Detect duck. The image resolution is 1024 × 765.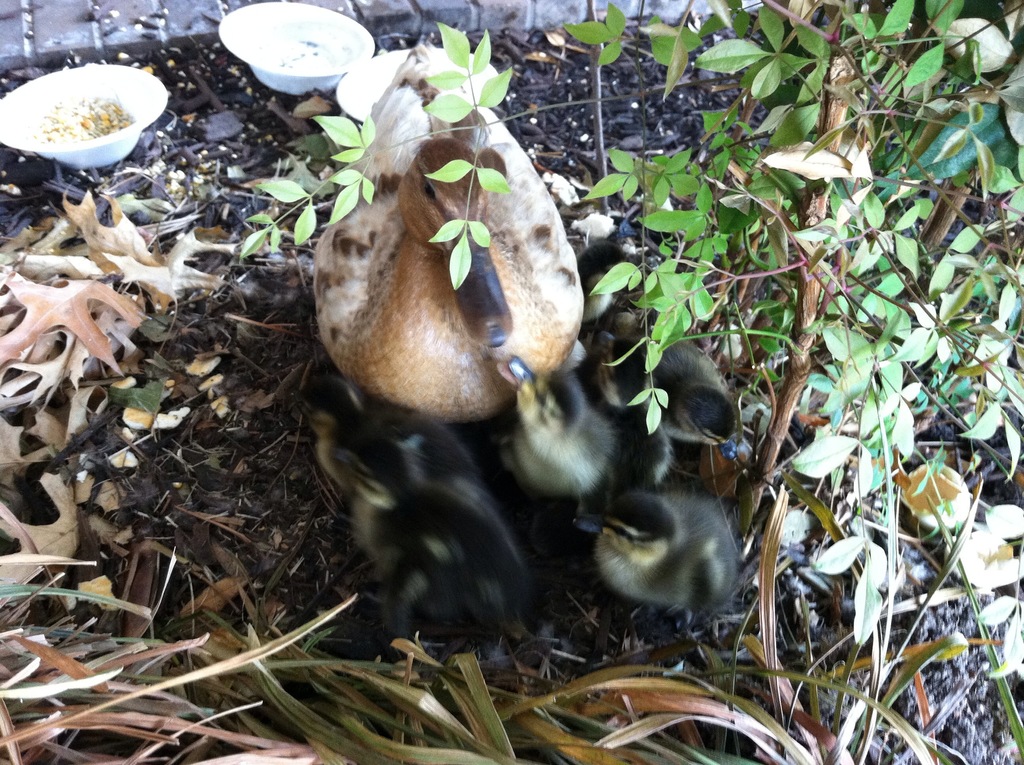
(633,344,740,453).
